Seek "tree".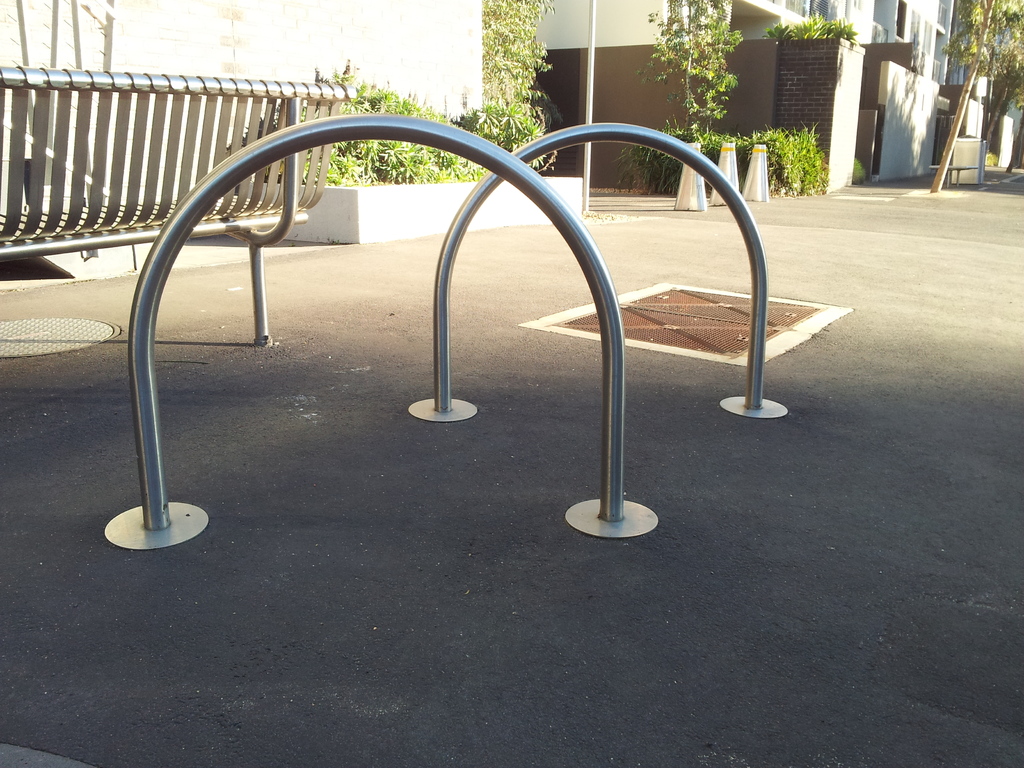
(319, 0, 570, 193).
